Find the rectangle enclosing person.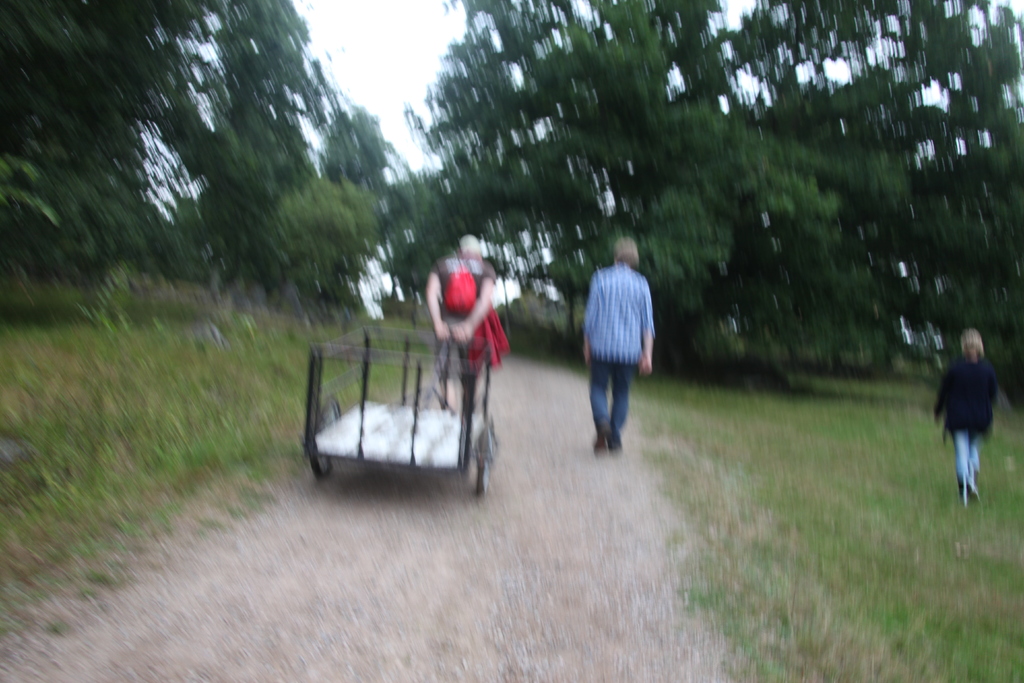
943/321/1017/523.
